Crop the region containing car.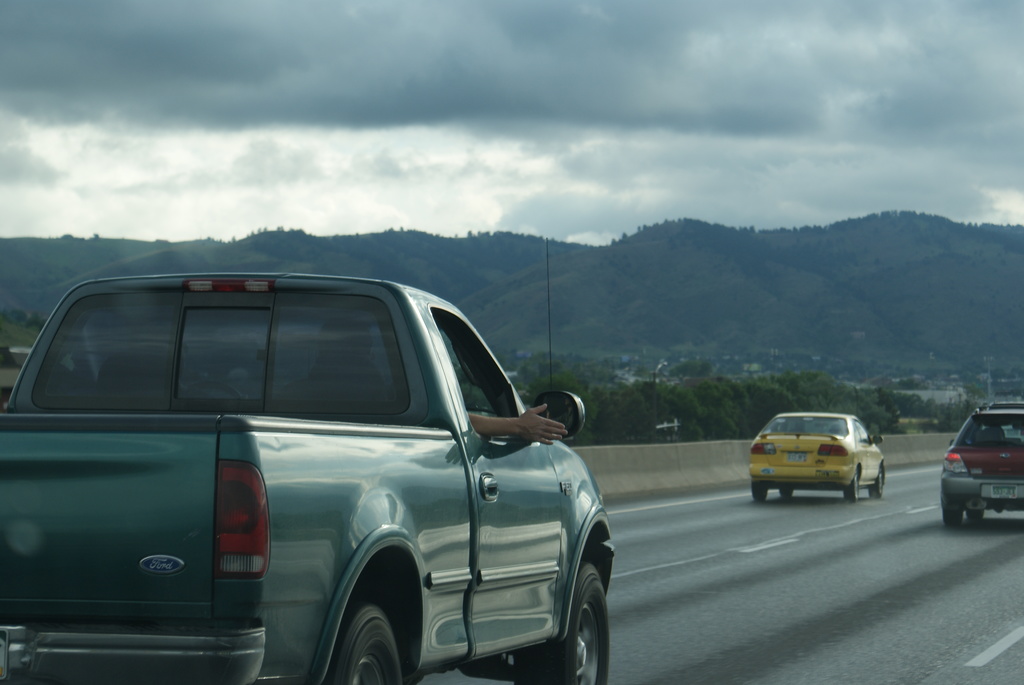
Crop region: left=746, top=410, right=888, bottom=503.
